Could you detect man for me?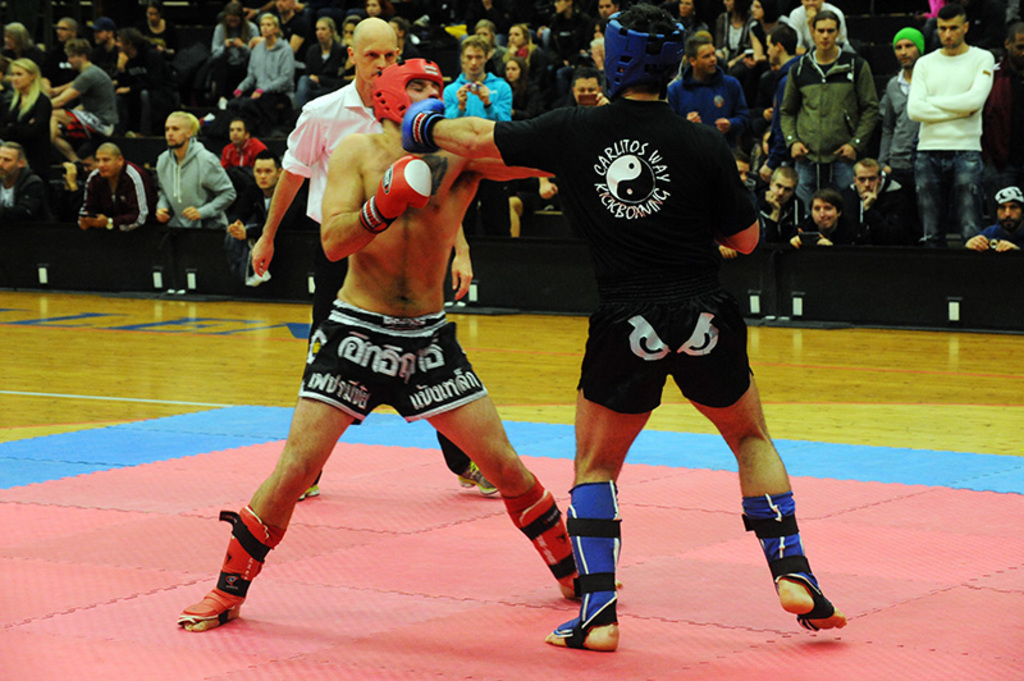
Detection result: l=157, t=110, r=242, b=294.
